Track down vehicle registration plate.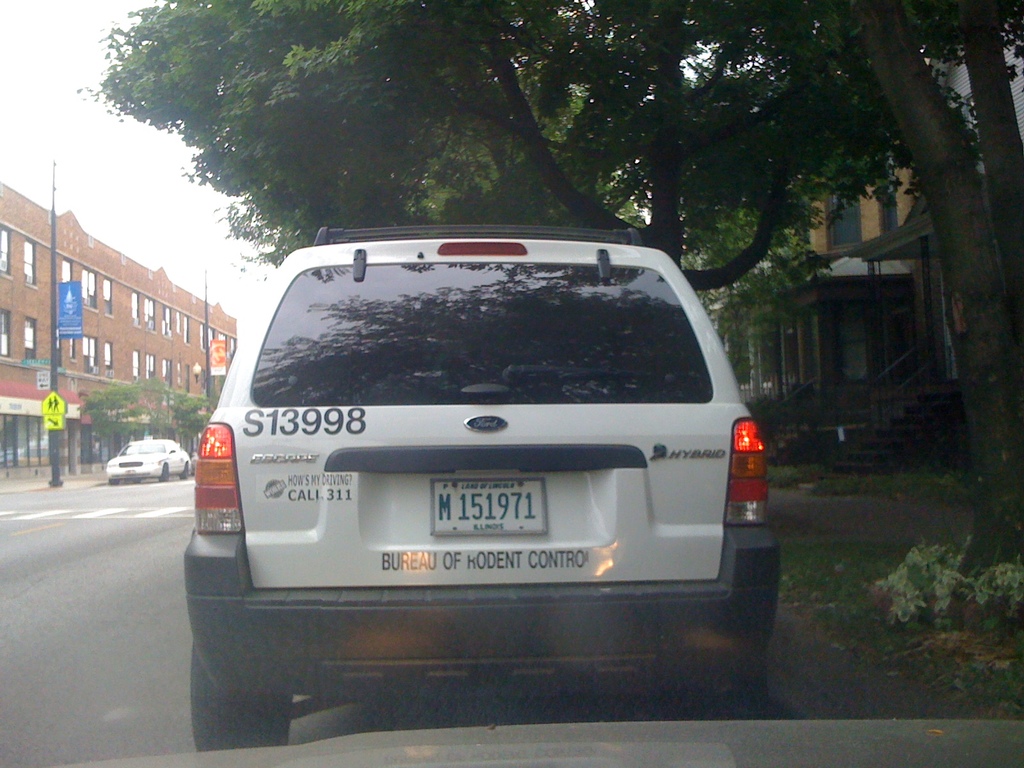
Tracked to (left=432, top=479, right=546, bottom=533).
